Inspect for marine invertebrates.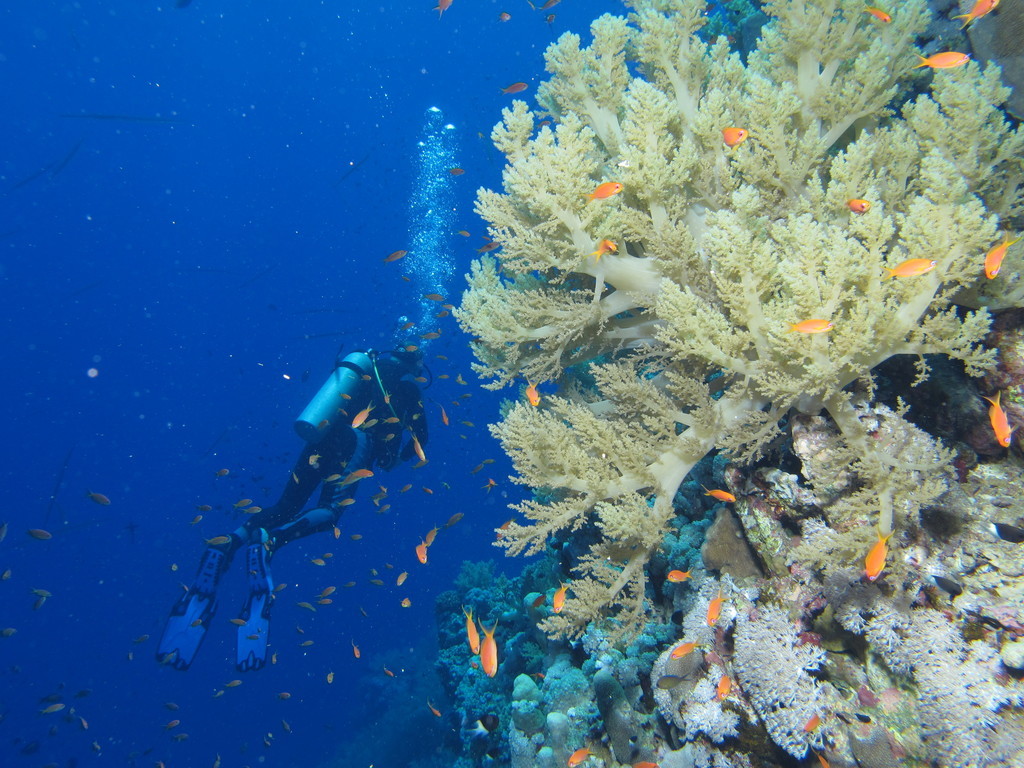
Inspection: l=327, t=620, r=489, b=767.
